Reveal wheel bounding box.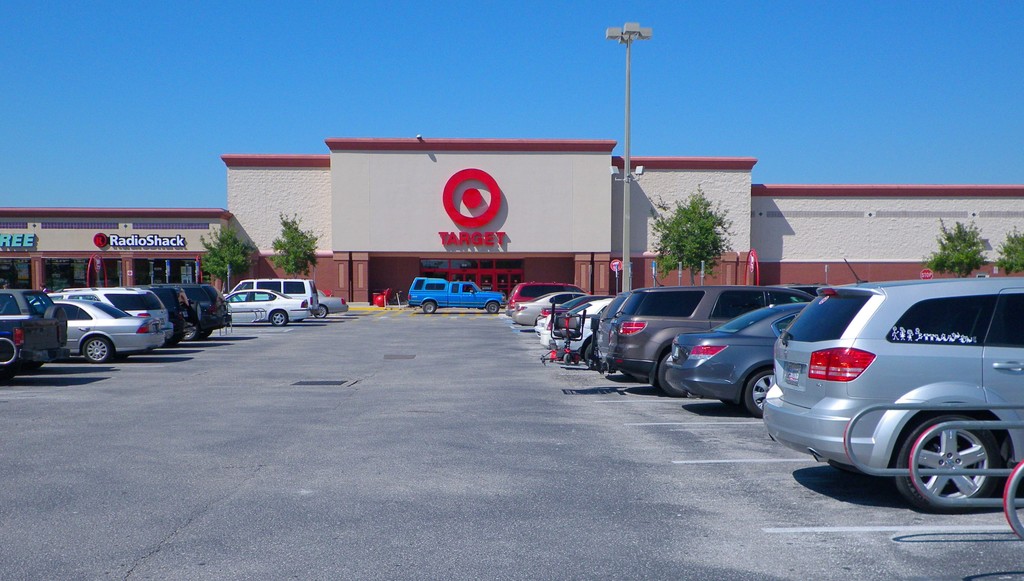
Revealed: 200 327 211 346.
